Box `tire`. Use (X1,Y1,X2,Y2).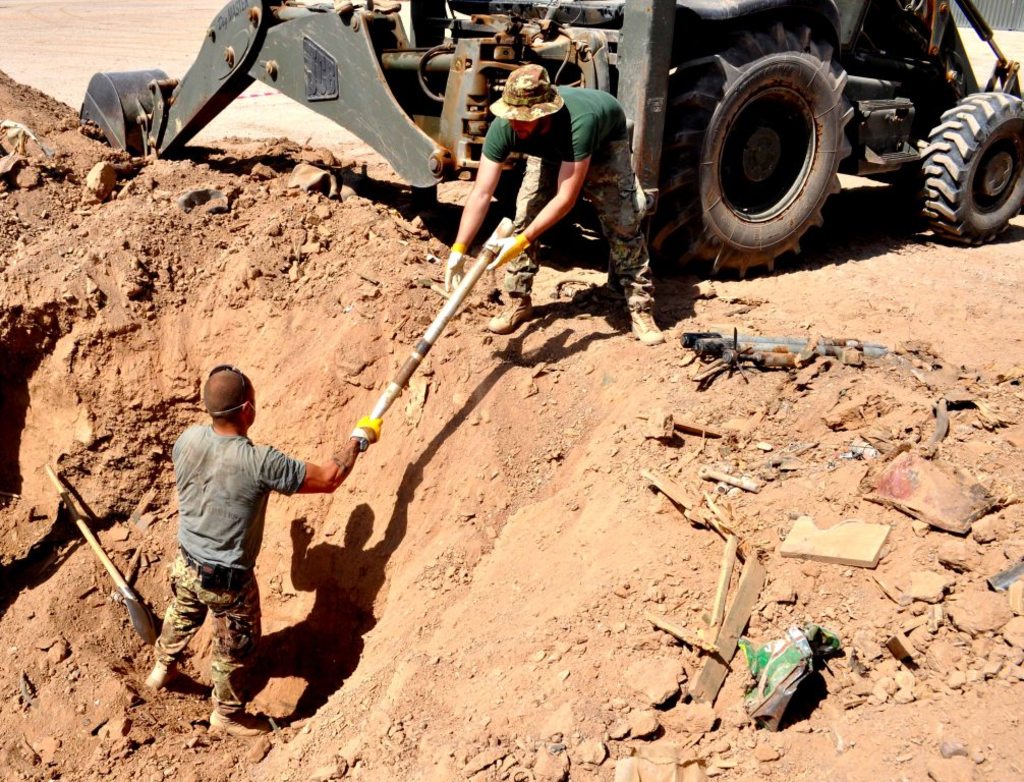
(928,83,1012,229).
